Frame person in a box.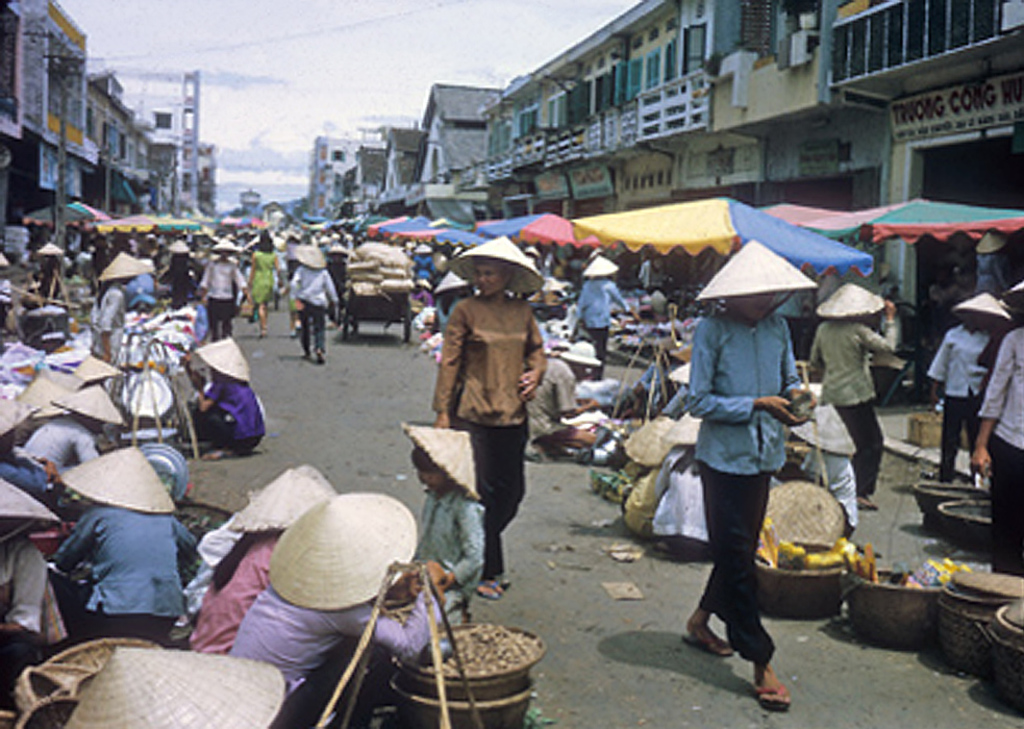
[285,241,344,364].
